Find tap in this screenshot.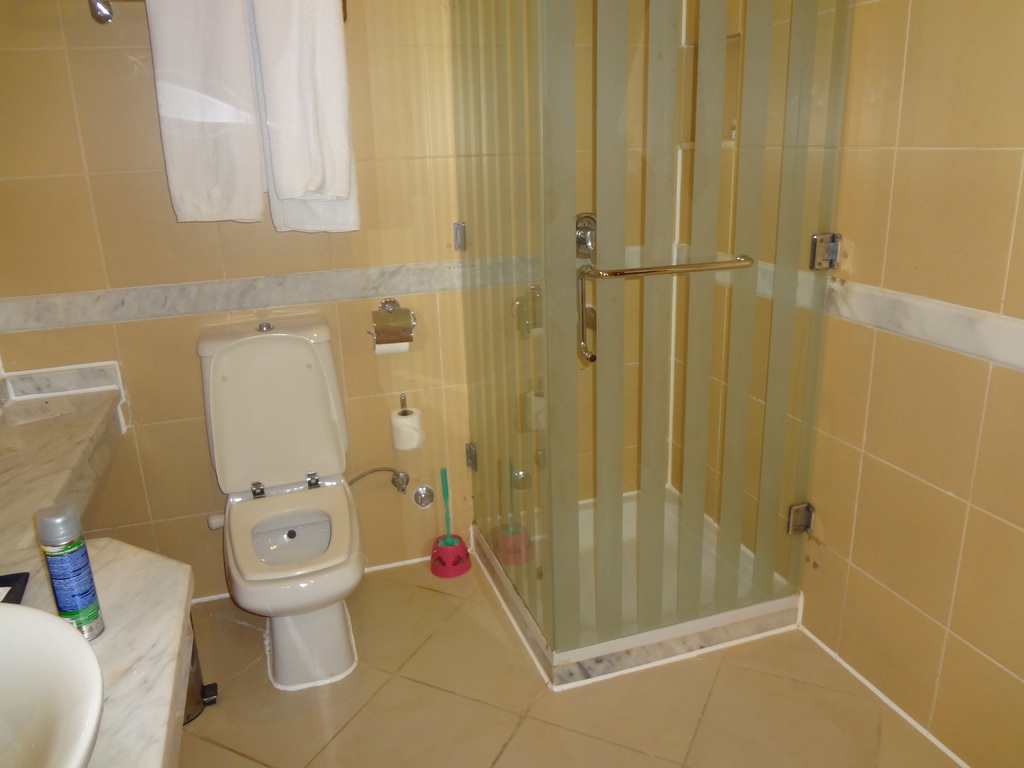
The bounding box for tap is select_region(509, 288, 548, 346).
